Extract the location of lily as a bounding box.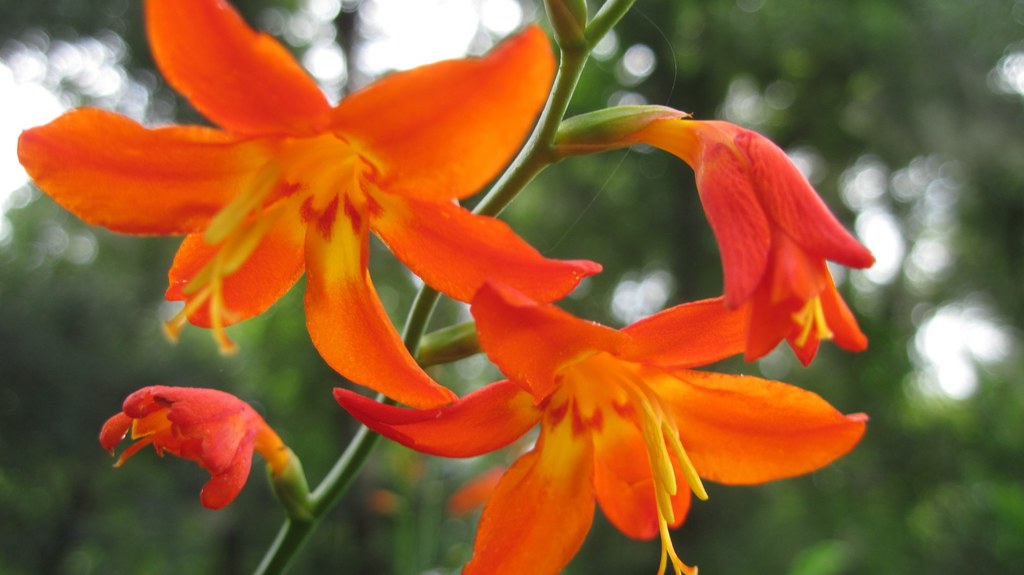
bbox=(13, 0, 601, 417).
